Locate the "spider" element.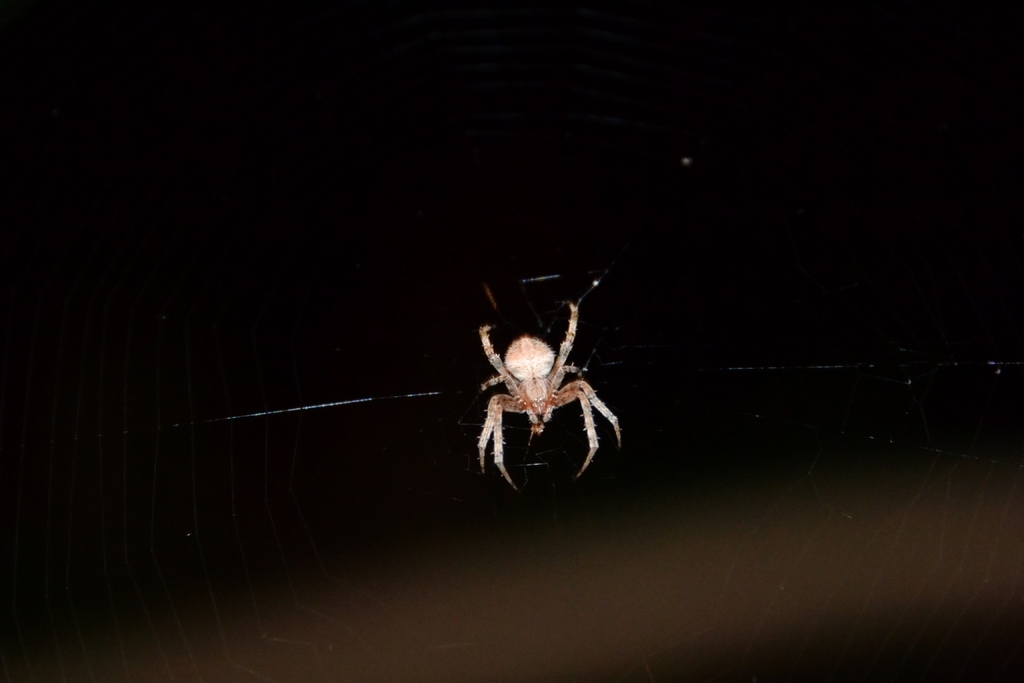
Element bbox: [459, 270, 623, 500].
